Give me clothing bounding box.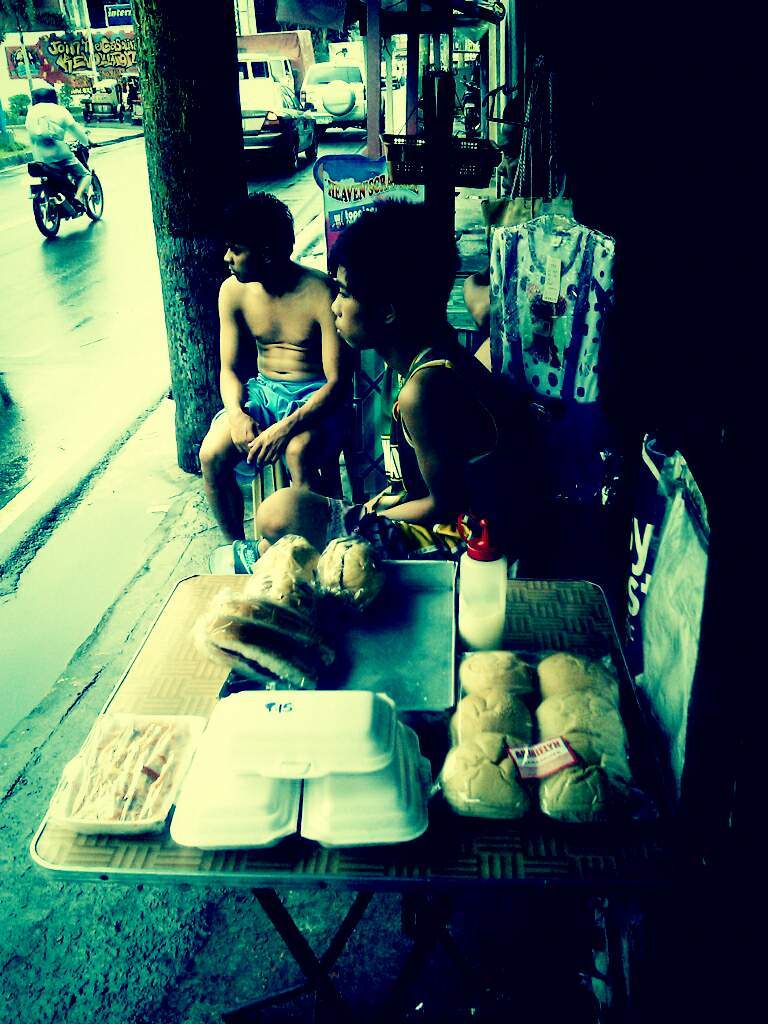
<bbox>230, 370, 345, 430</bbox>.
